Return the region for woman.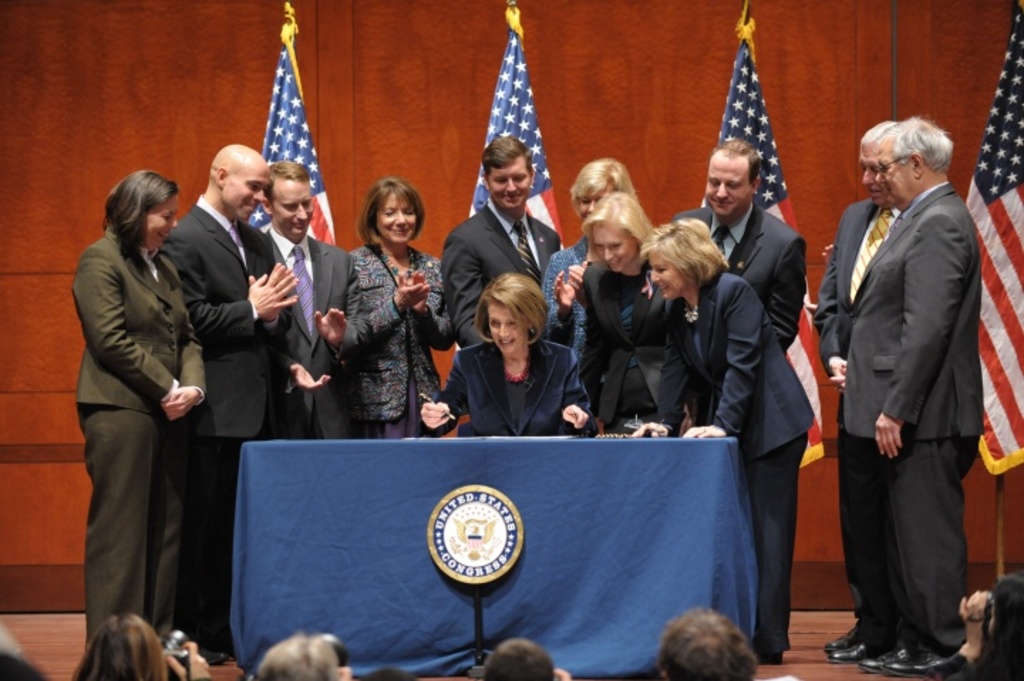
(left=340, top=173, right=464, bottom=448).
